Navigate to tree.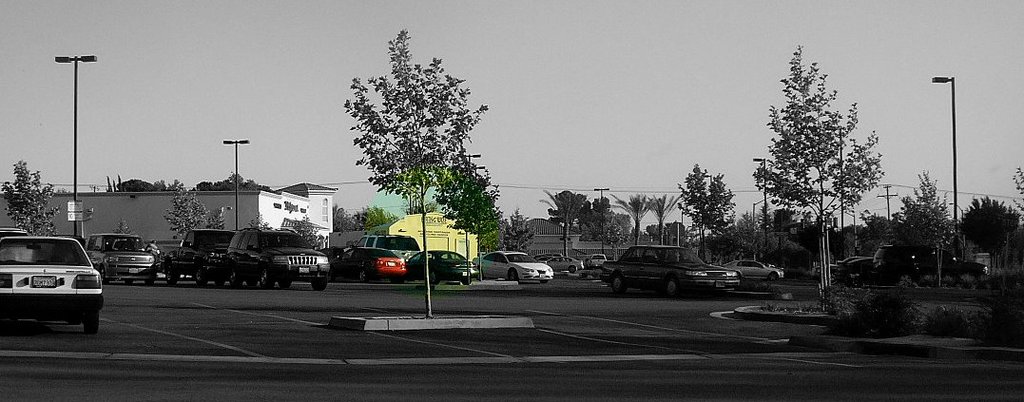
Navigation target: bbox=(0, 155, 64, 238).
